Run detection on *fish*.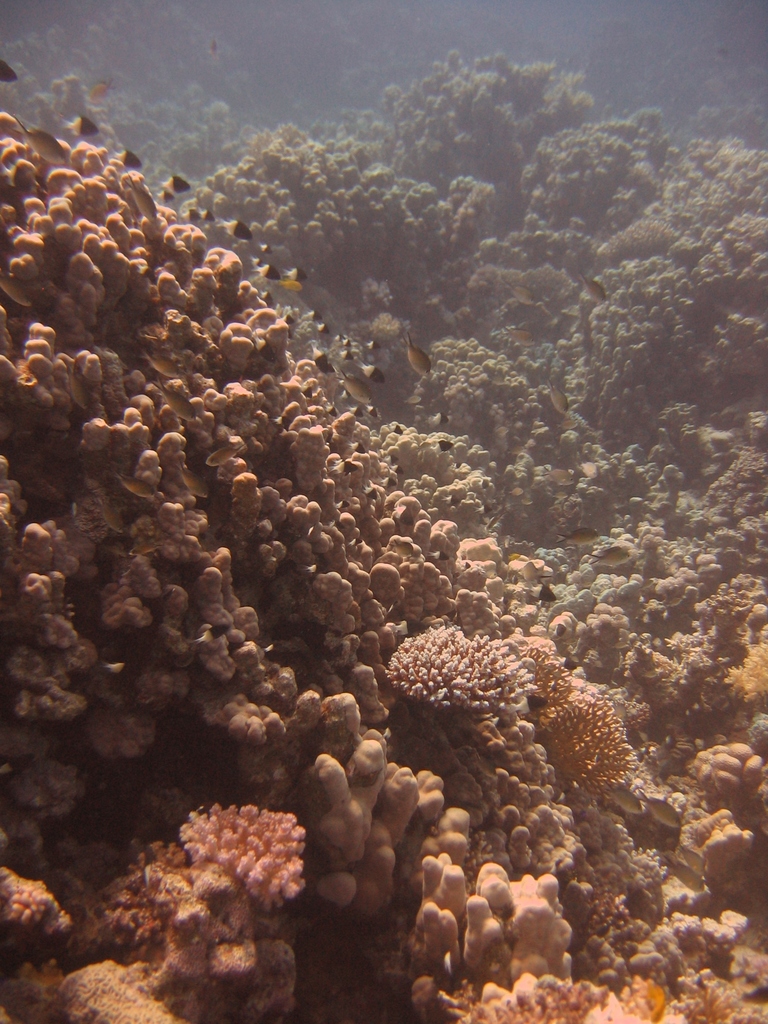
Result: pyautogui.locateOnScreen(128, 543, 158, 559).
